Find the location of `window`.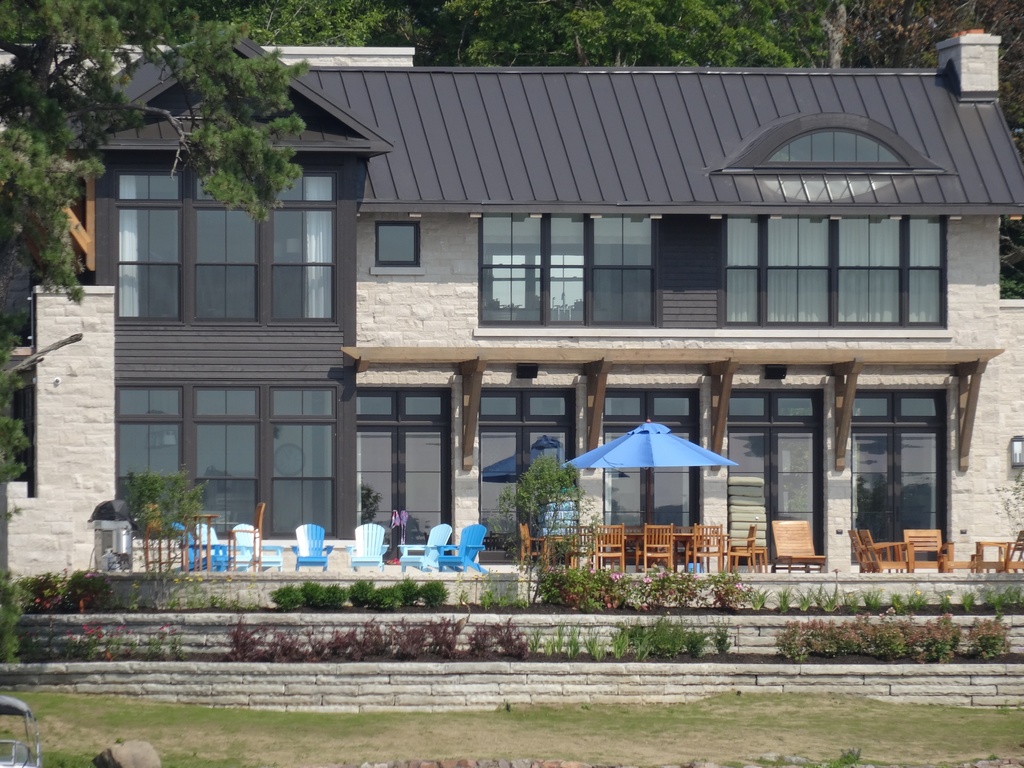
Location: BBox(271, 168, 340, 322).
